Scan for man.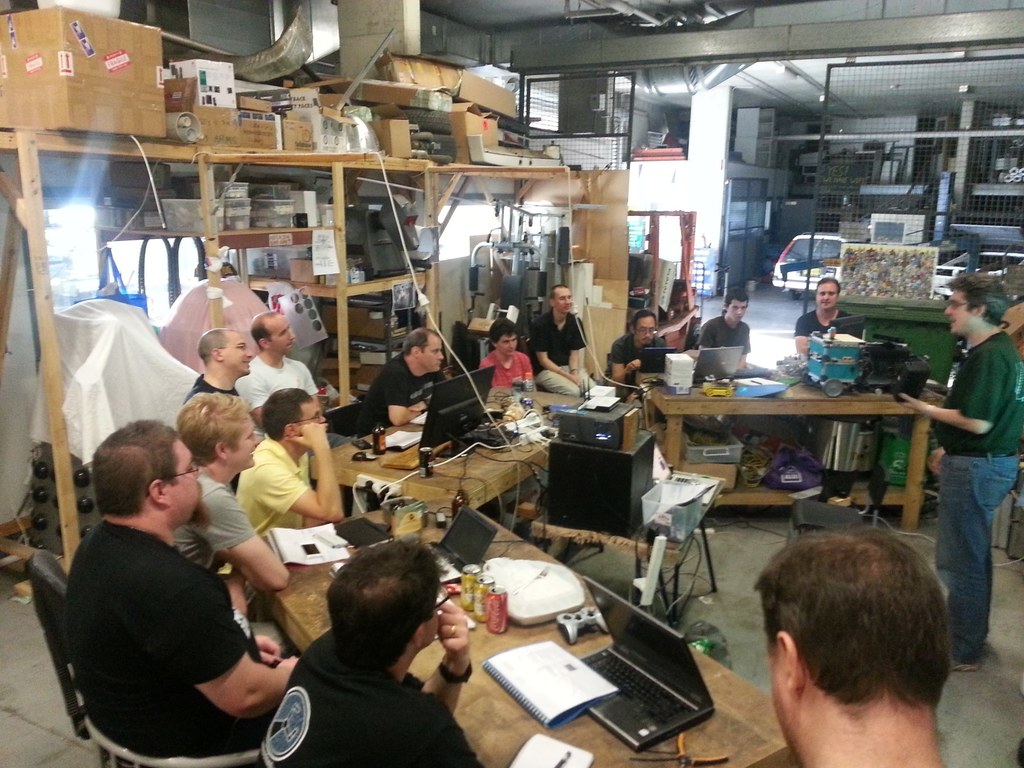
Scan result: pyautogui.locateOnScreen(754, 527, 954, 767).
